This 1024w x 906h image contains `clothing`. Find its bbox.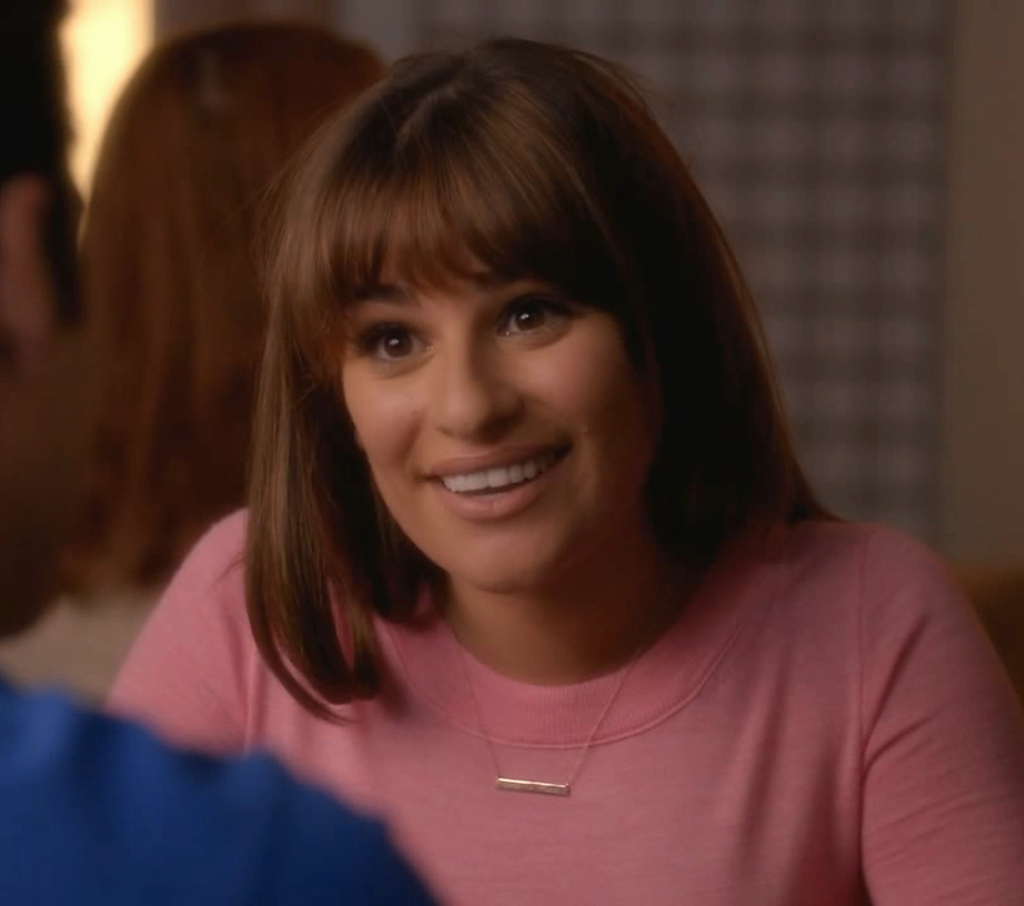
locate(114, 502, 1023, 896).
